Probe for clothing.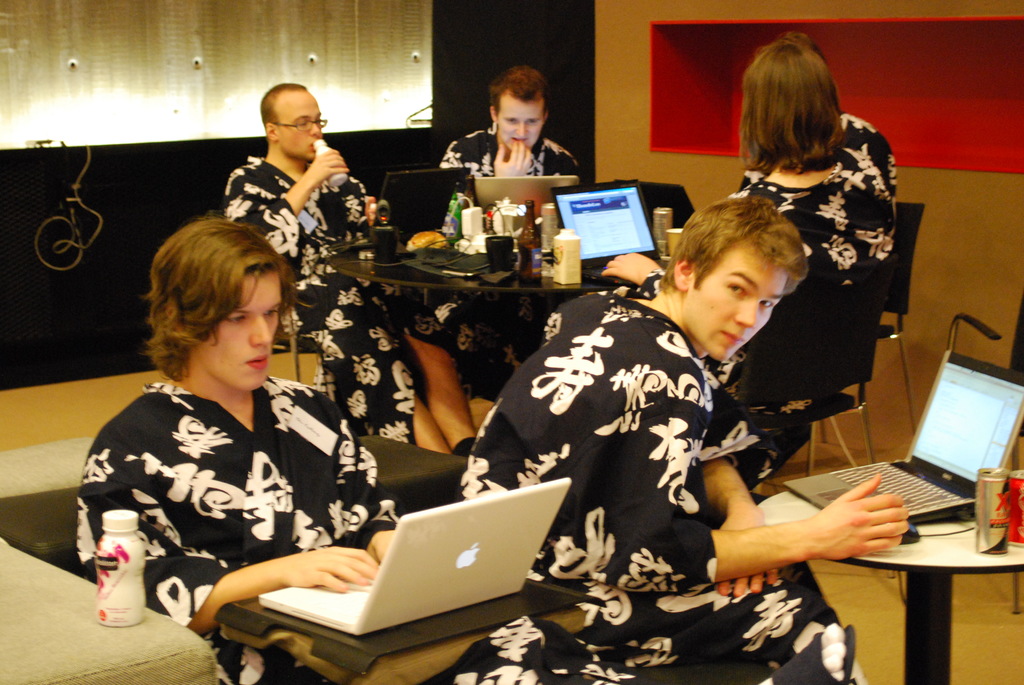
Probe result: select_region(440, 126, 586, 235).
